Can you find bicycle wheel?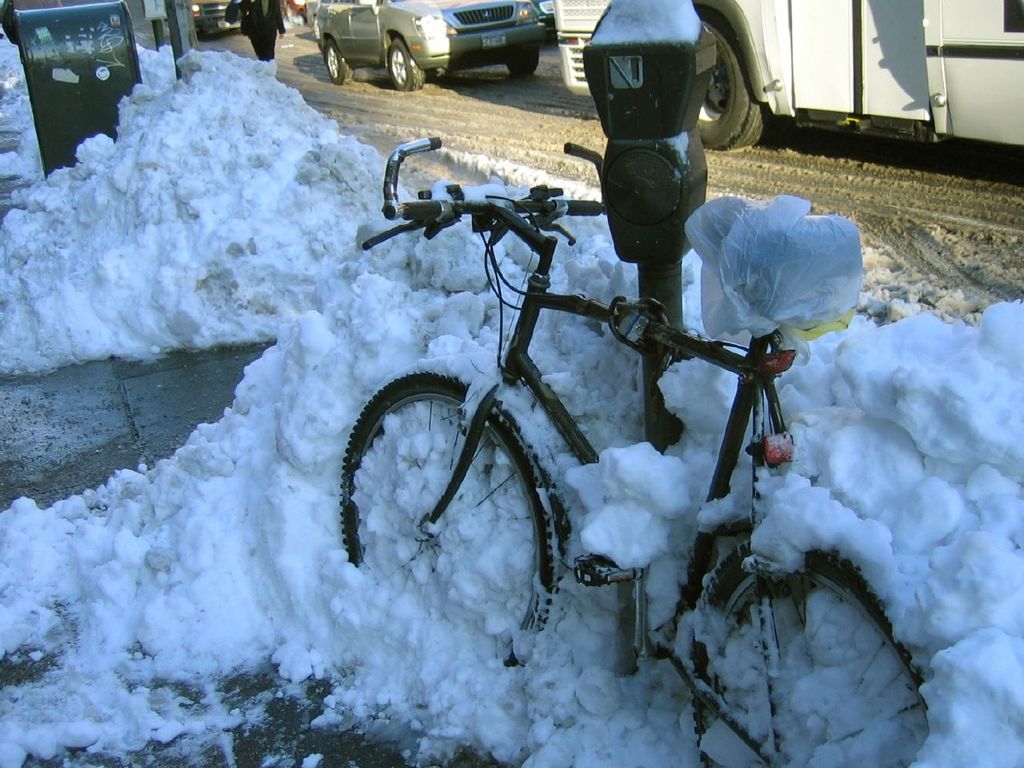
Yes, bounding box: {"x1": 340, "y1": 377, "x2": 553, "y2": 626}.
